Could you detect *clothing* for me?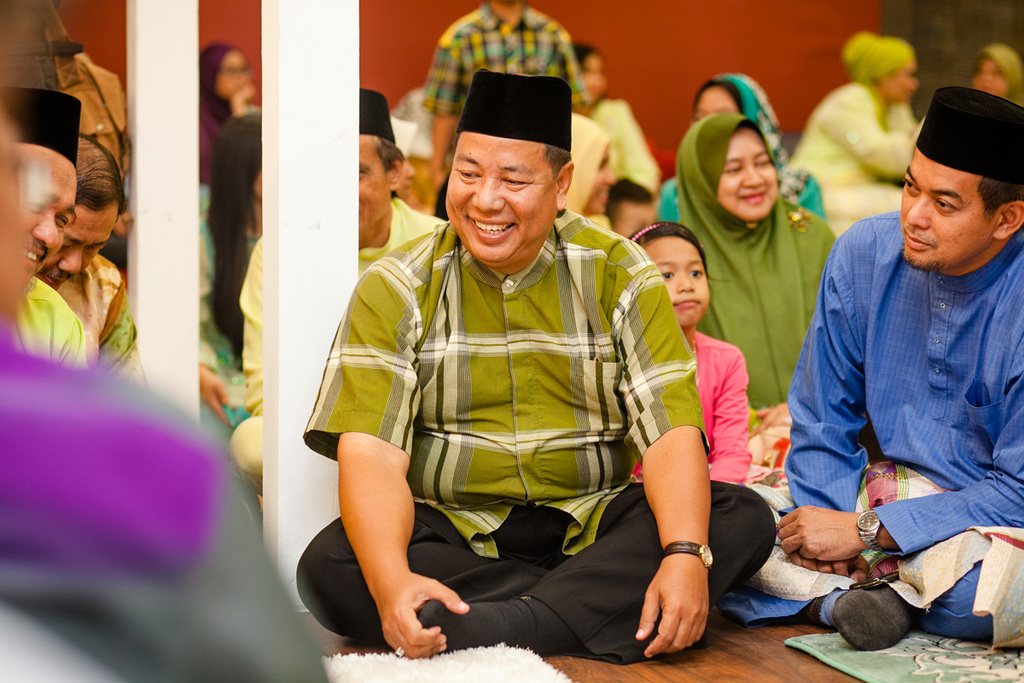
Detection result: box=[0, 0, 132, 173].
